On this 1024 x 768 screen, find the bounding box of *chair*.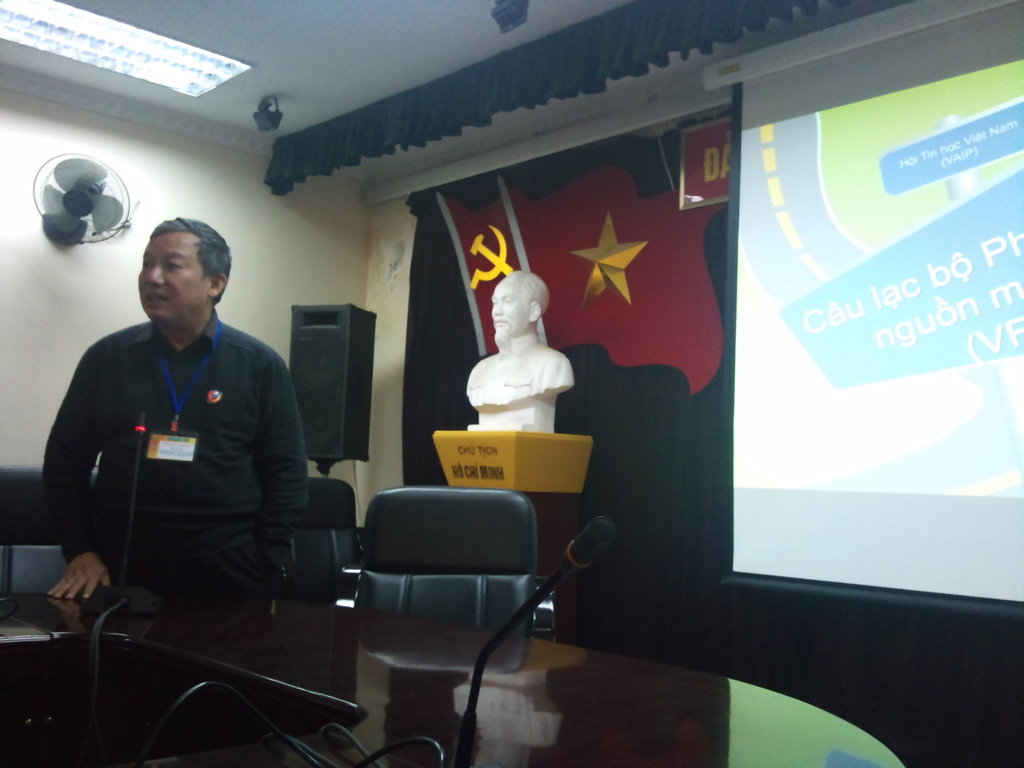
Bounding box: x1=284, y1=476, x2=361, y2=600.
